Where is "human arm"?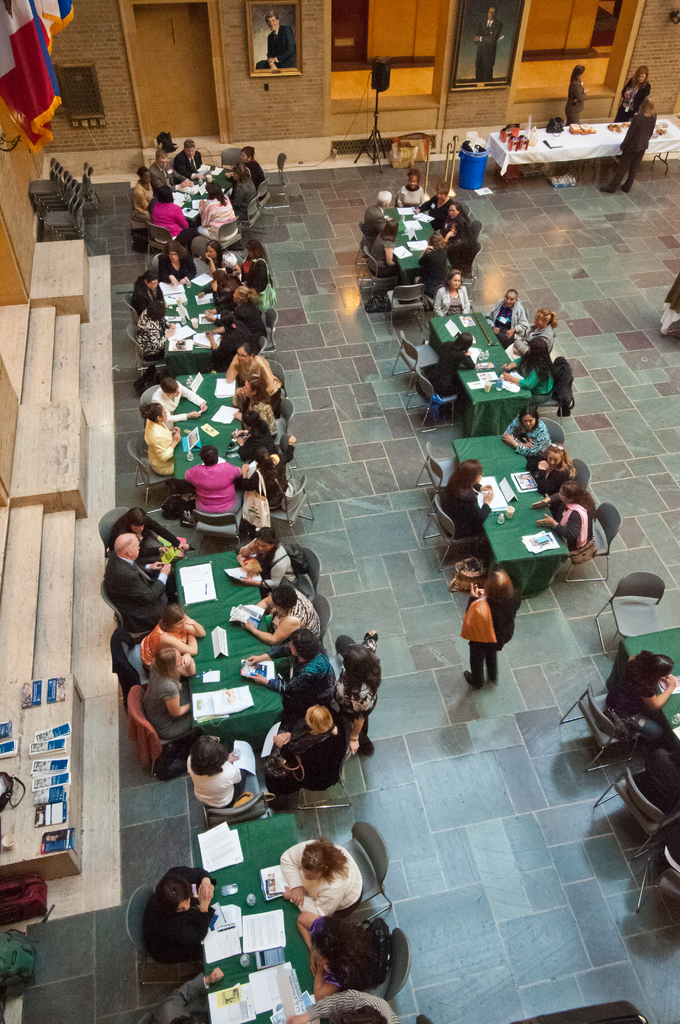
pyautogui.locateOnScreen(159, 630, 196, 654).
